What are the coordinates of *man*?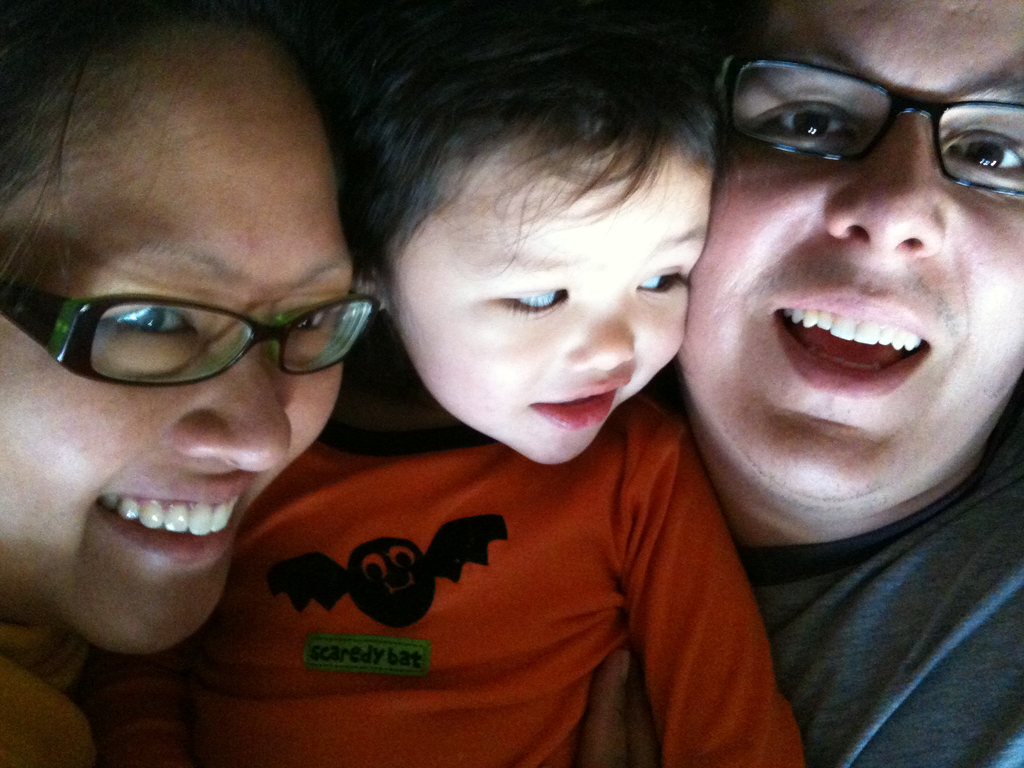
0/0/1023/767.
